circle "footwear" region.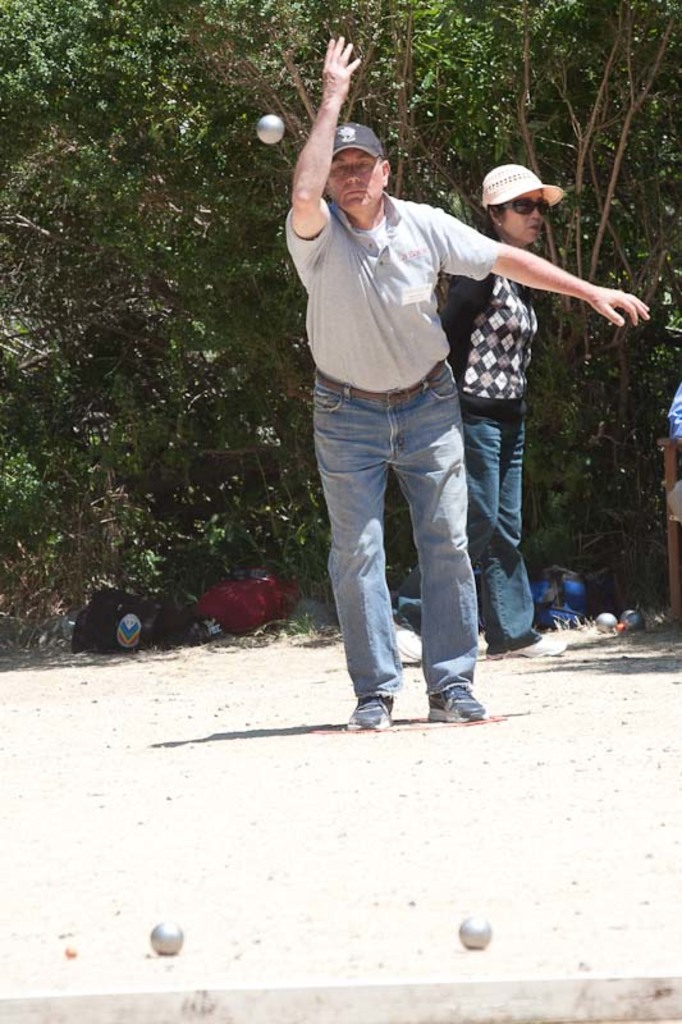
Region: locate(430, 662, 496, 724).
